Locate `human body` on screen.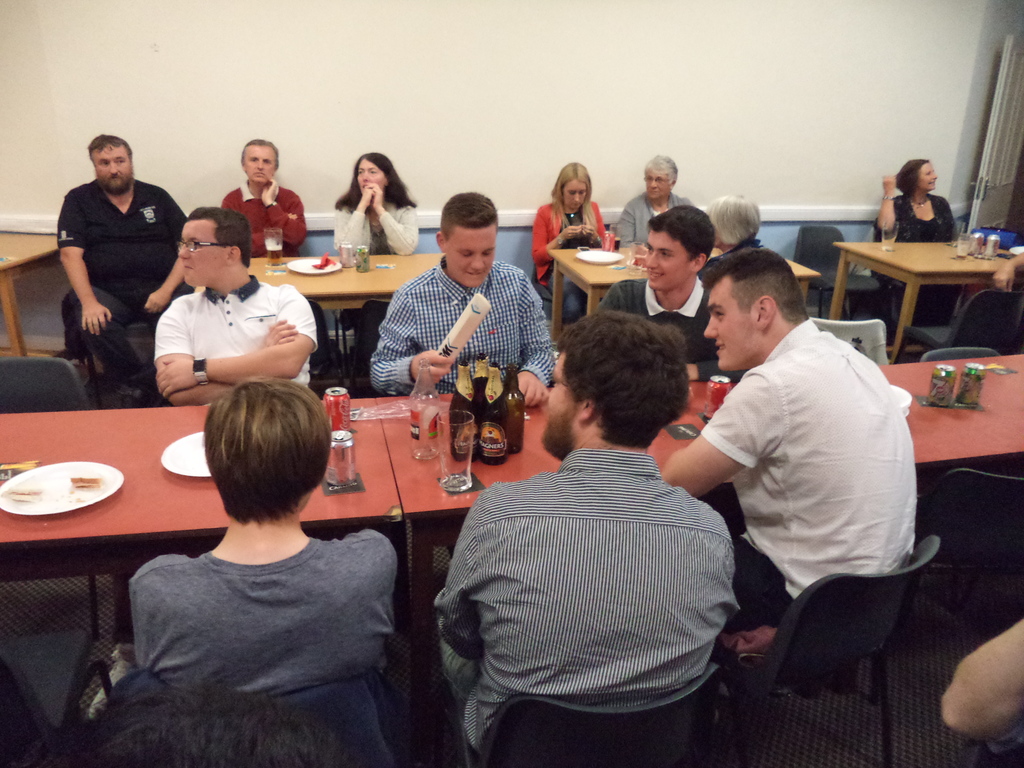
On screen at left=100, top=390, right=410, bottom=748.
